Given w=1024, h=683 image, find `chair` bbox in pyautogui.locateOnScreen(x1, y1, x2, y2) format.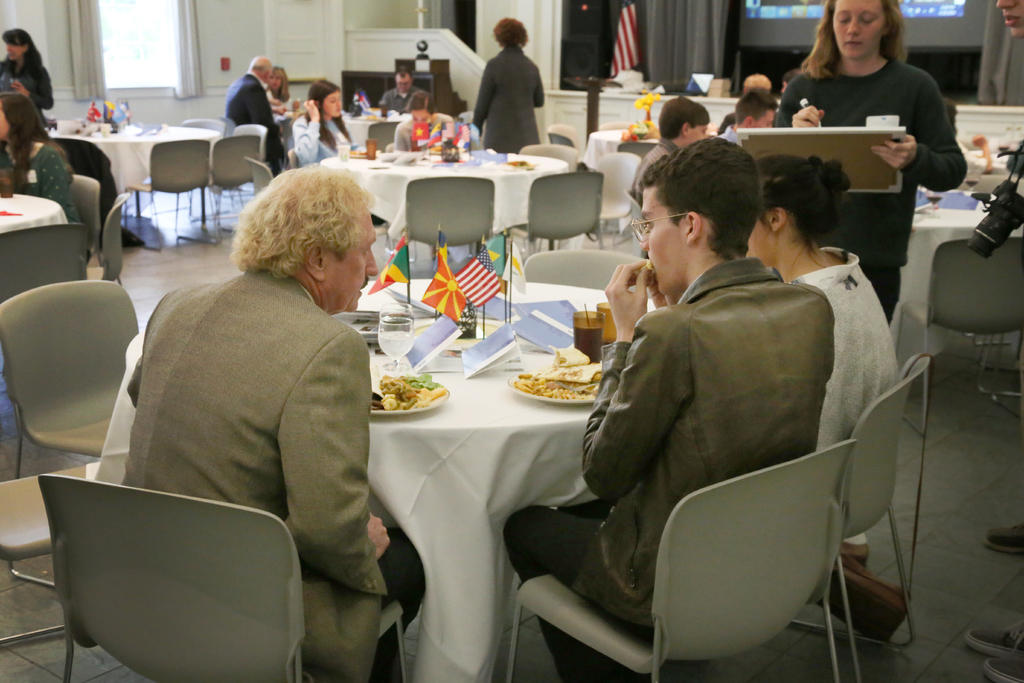
pyautogui.locateOnScreen(495, 142, 581, 259).
